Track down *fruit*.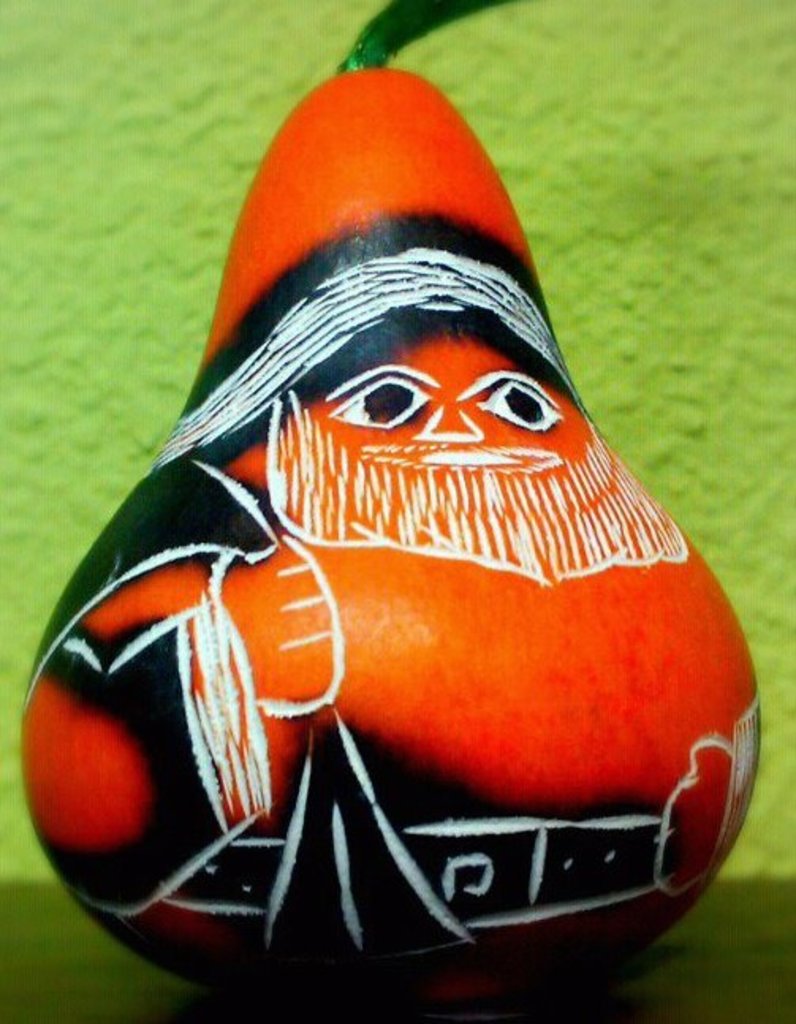
Tracked to locate(22, 66, 764, 1022).
